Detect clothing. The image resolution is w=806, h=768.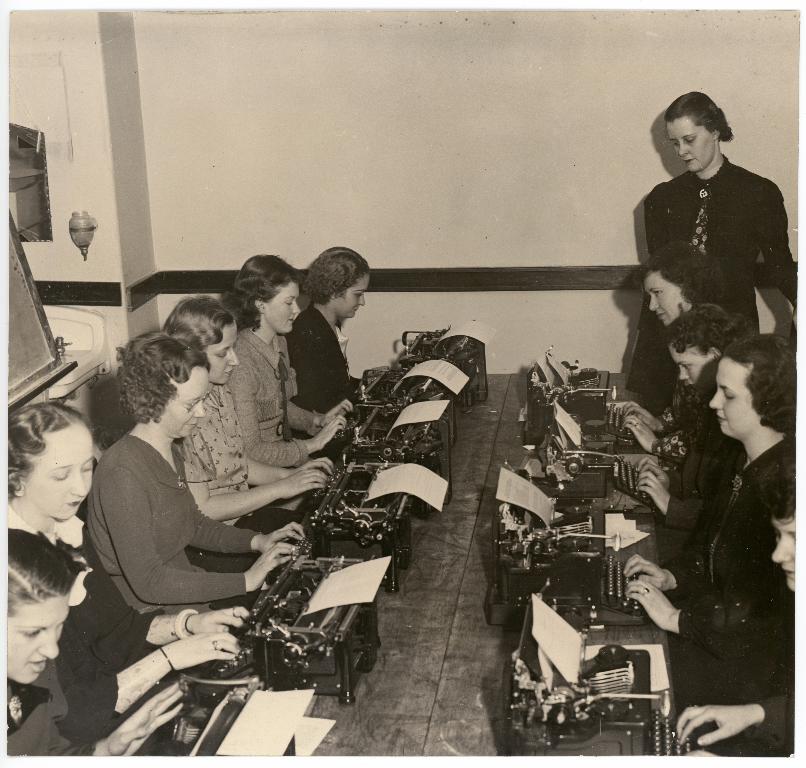
bbox=(620, 73, 795, 420).
